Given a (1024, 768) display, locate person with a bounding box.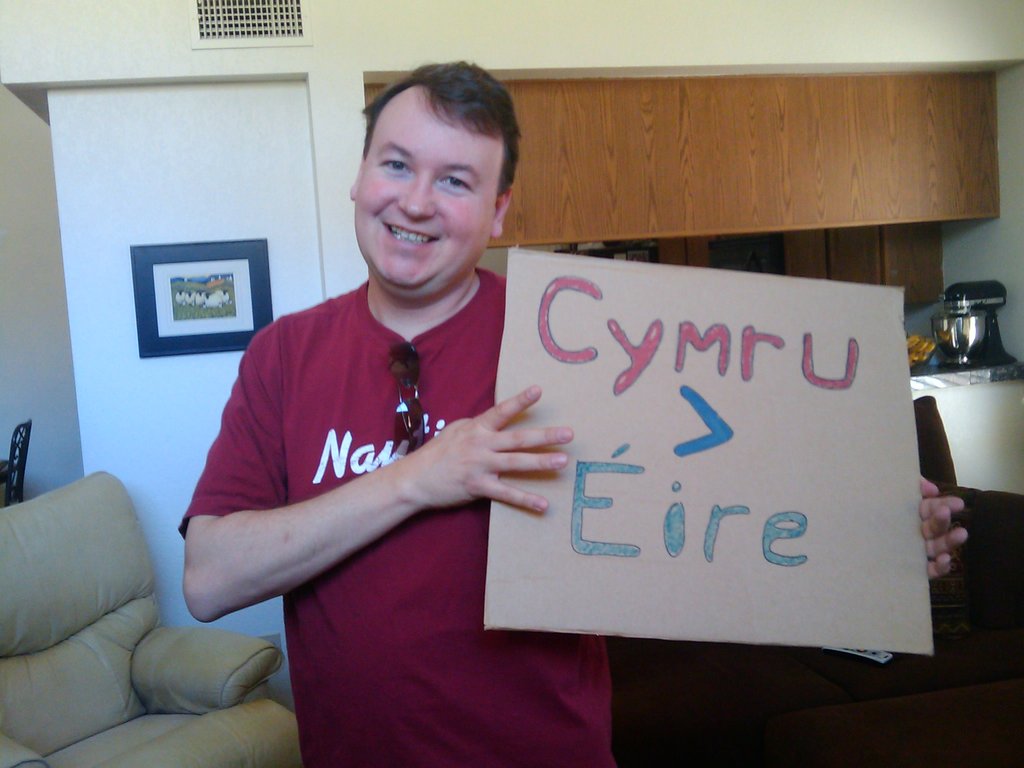
Located: {"x1": 179, "y1": 61, "x2": 964, "y2": 767}.
